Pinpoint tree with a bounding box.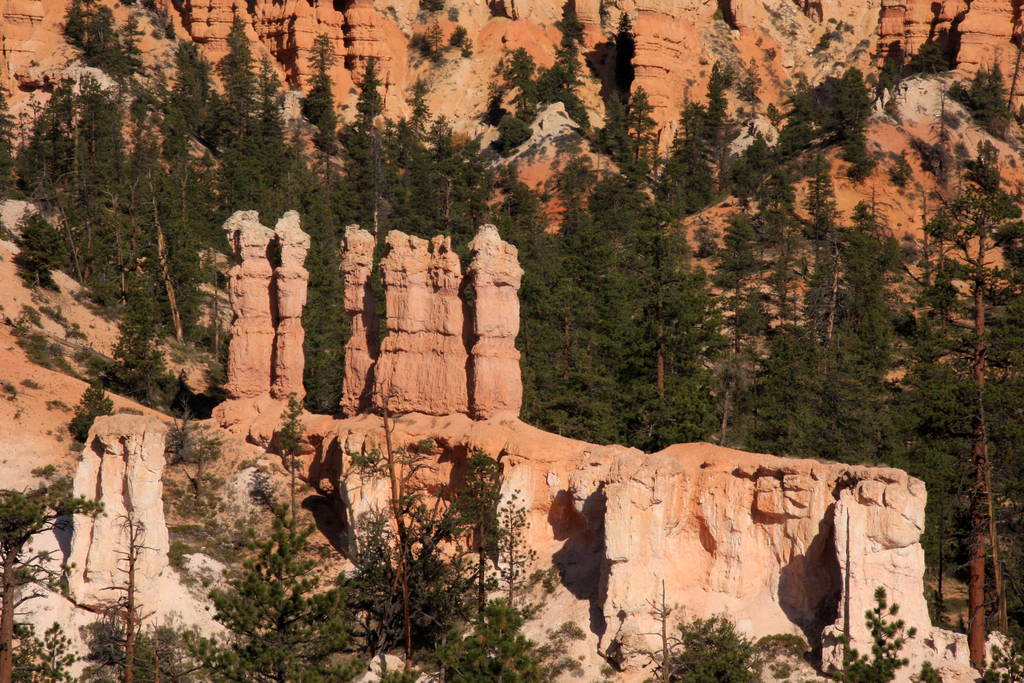
x1=972 y1=617 x2=1023 y2=682.
